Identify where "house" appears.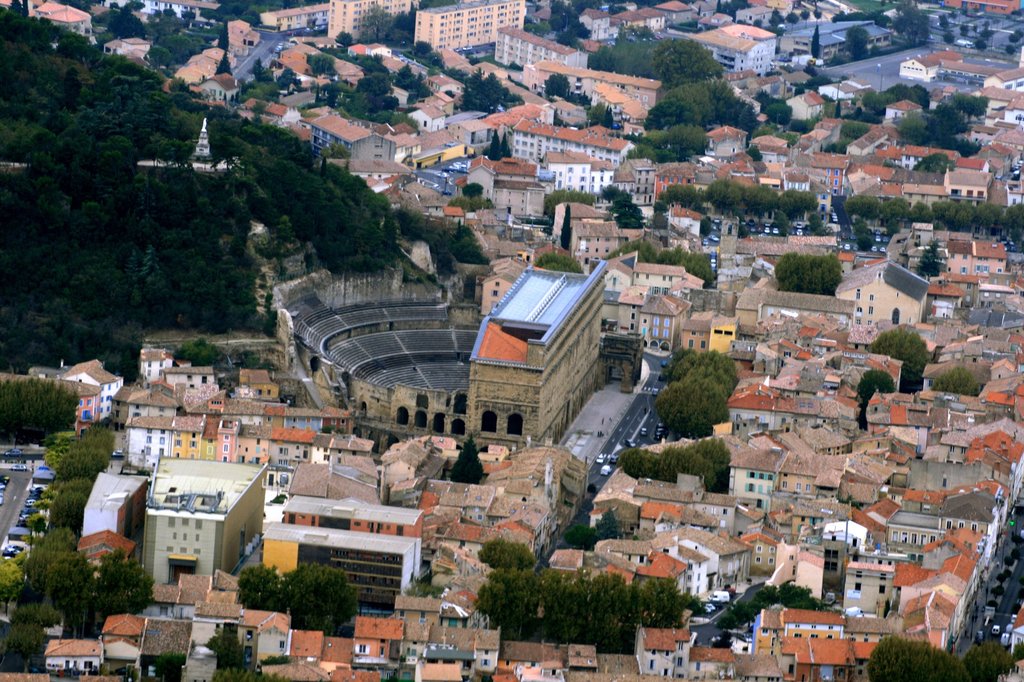
Appears at 205/76/233/110.
